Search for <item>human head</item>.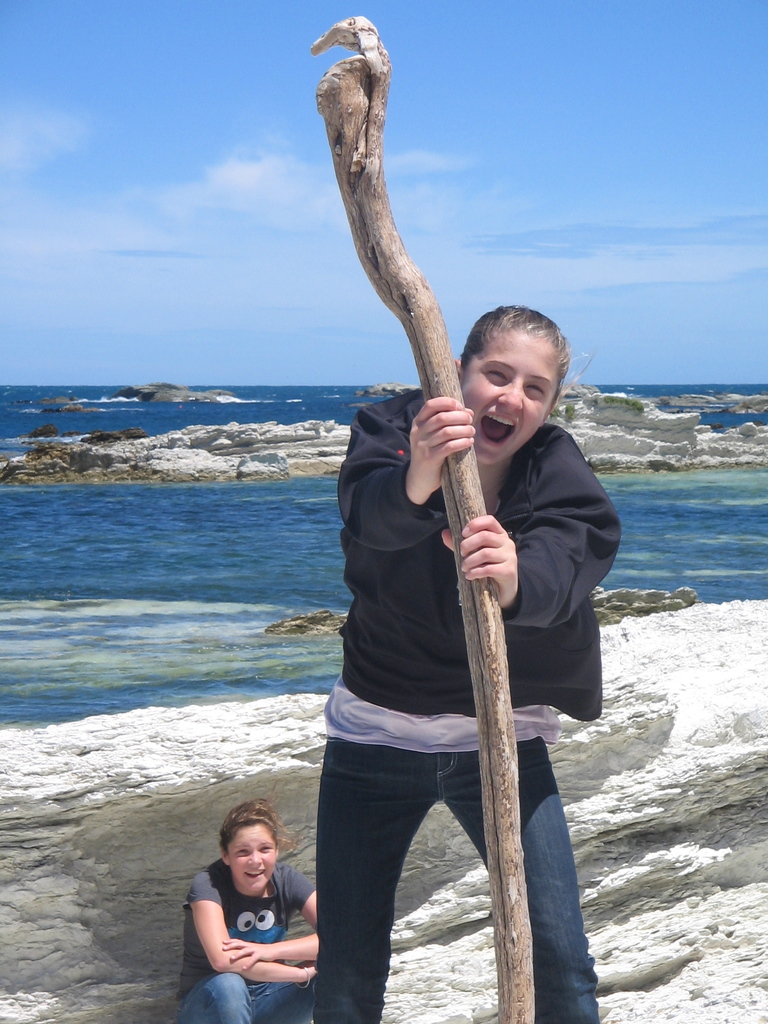
Found at locate(444, 306, 559, 470).
